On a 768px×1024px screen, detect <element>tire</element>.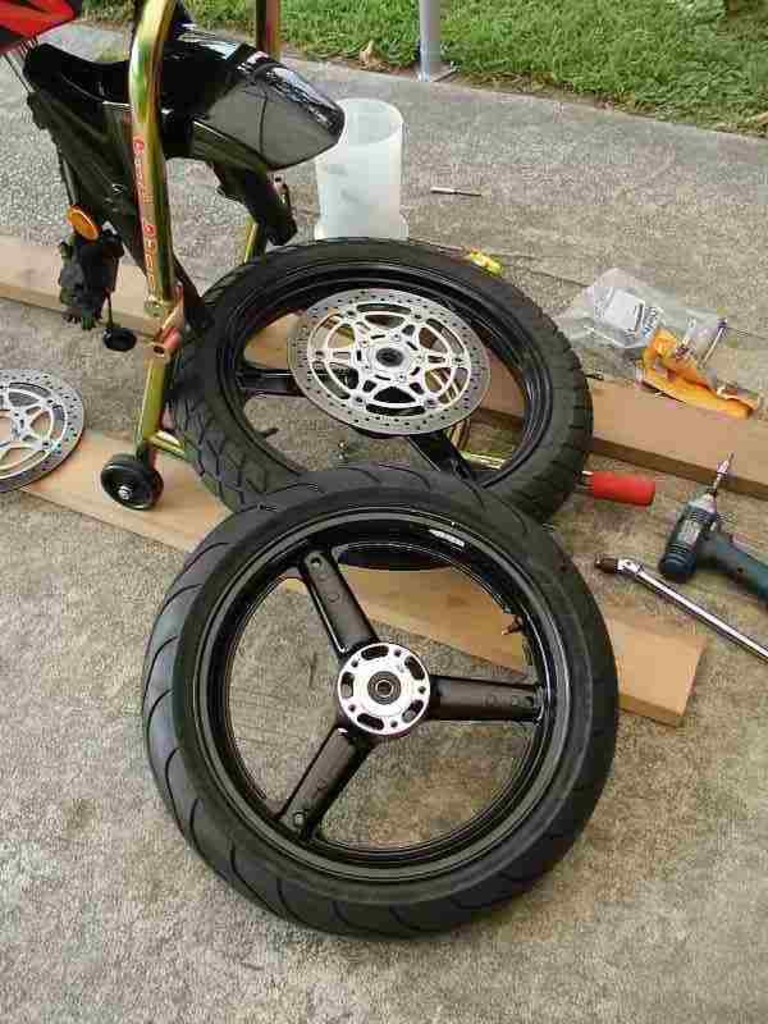
x1=138, y1=460, x2=622, y2=947.
